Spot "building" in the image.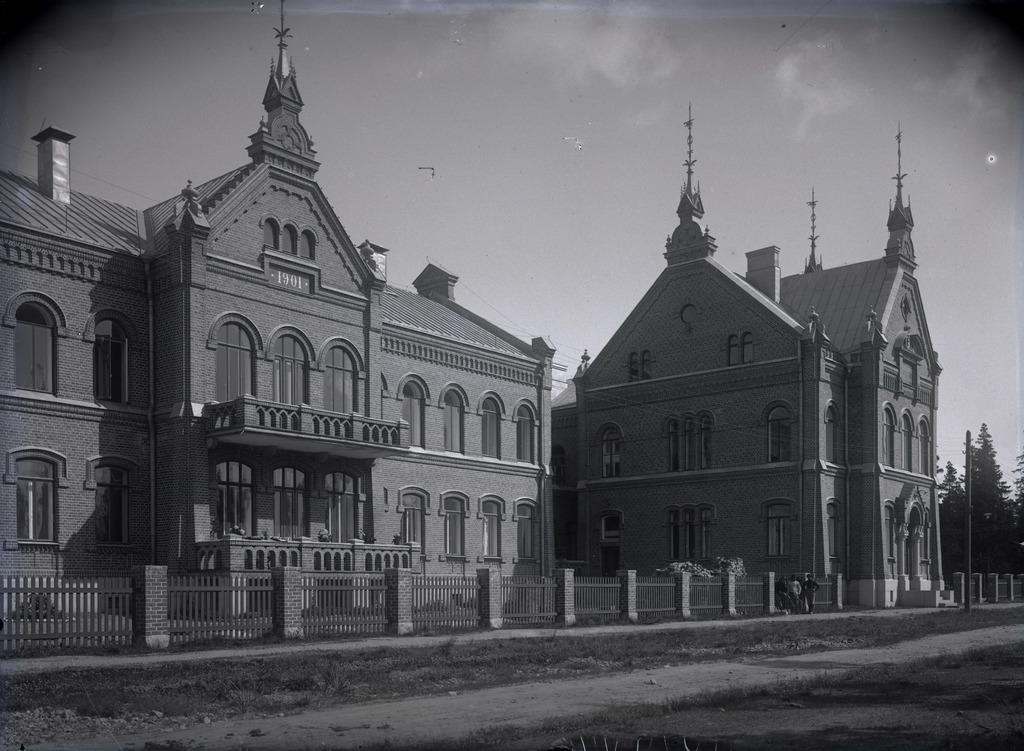
"building" found at locate(550, 100, 949, 604).
